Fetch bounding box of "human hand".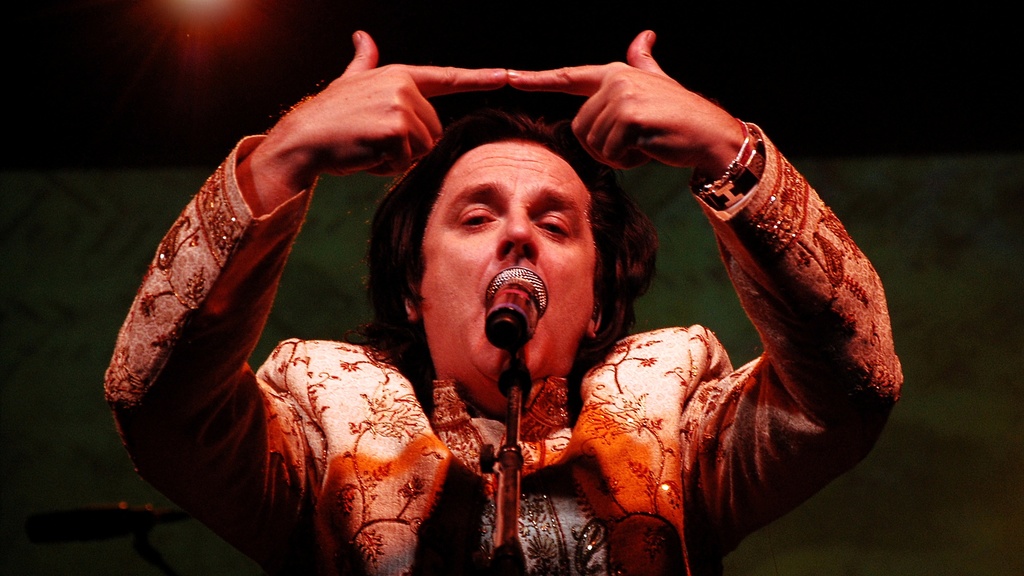
Bbox: box=[555, 30, 756, 179].
